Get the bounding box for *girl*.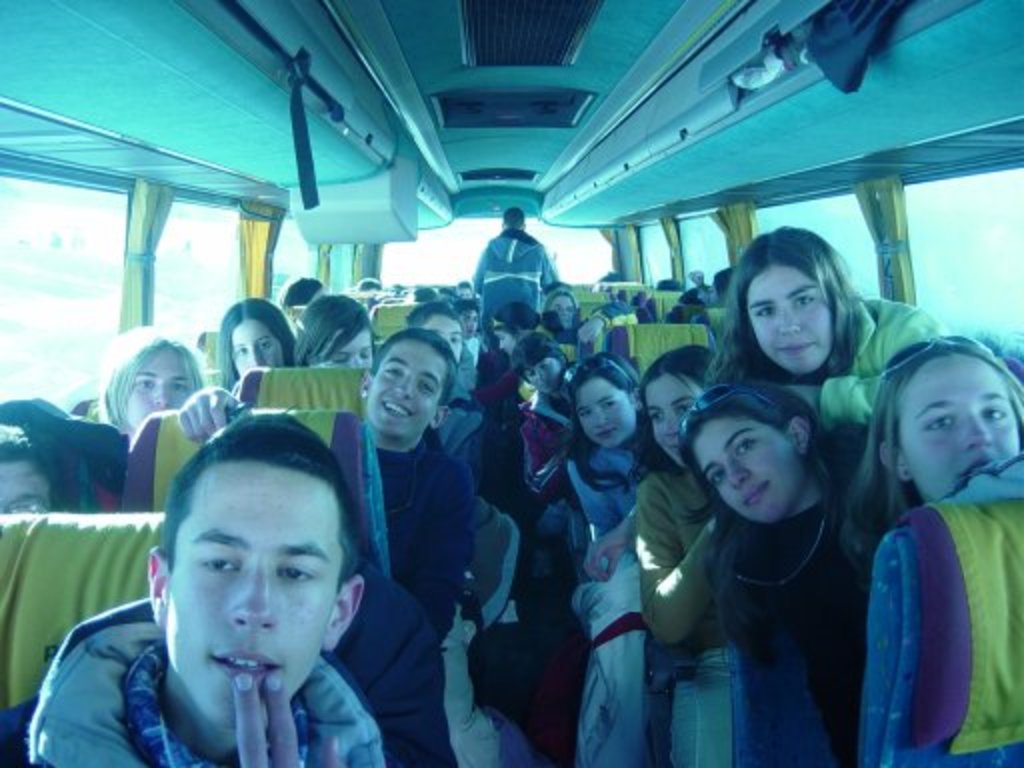
pyautogui.locateOnScreen(838, 334, 1022, 576).
